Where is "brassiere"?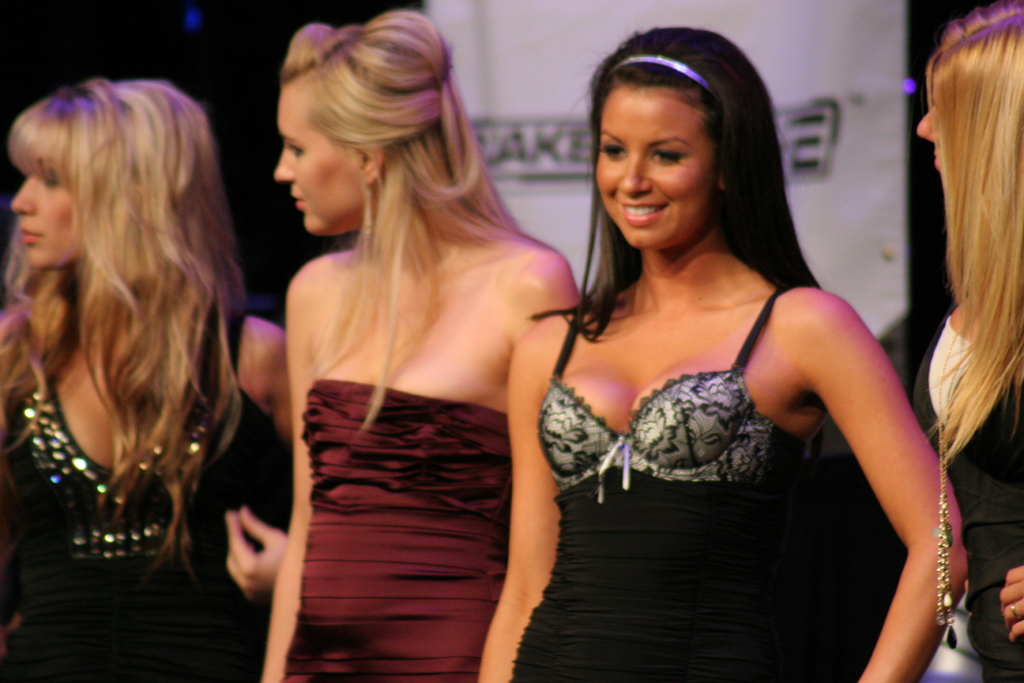
bbox=[531, 281, 808, 489].
